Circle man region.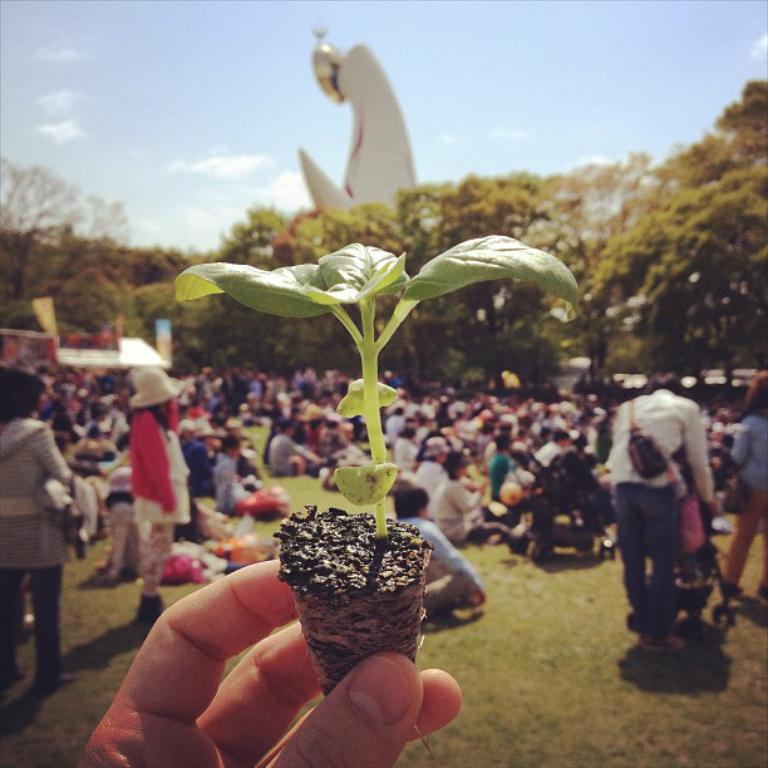
Region: box=[265, 422, 319, 477].
